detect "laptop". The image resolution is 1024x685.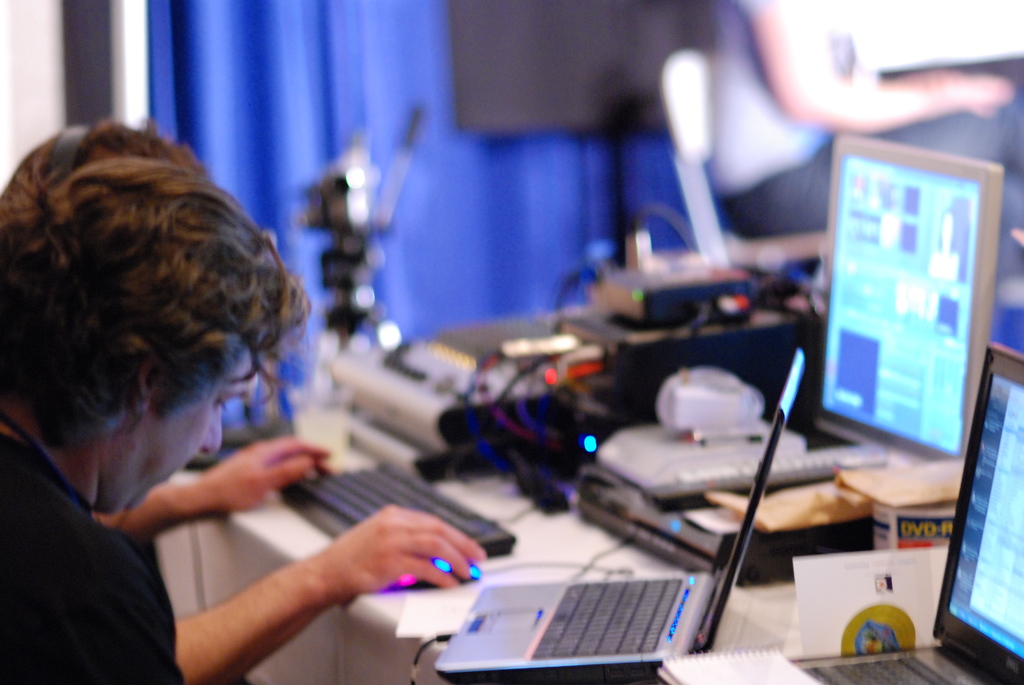
region(789, 344, 1023, 684).
